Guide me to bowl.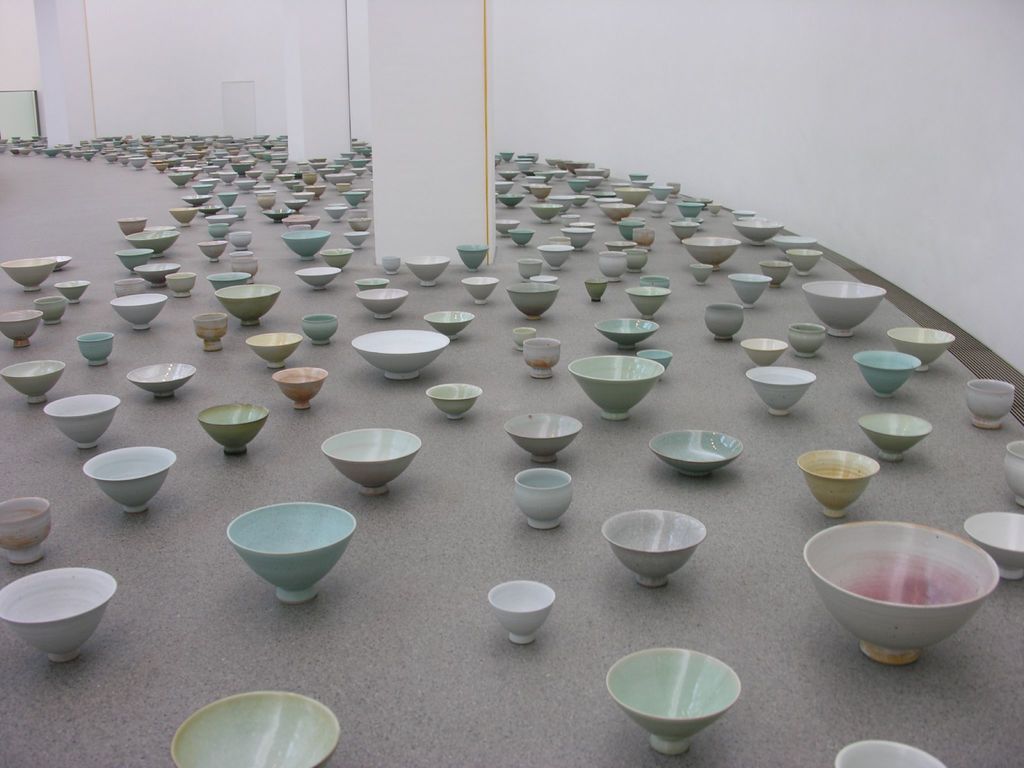
Guidance: Rect(598, 204, 634, 223).
